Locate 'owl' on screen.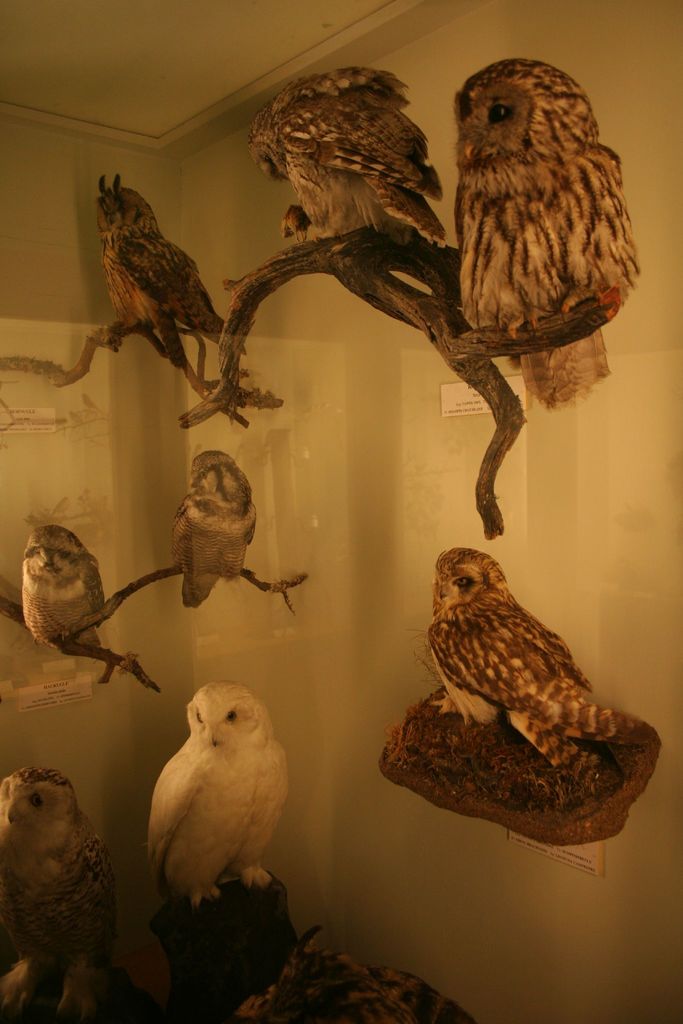
On screen at crop(445, 41, 639, 412).
